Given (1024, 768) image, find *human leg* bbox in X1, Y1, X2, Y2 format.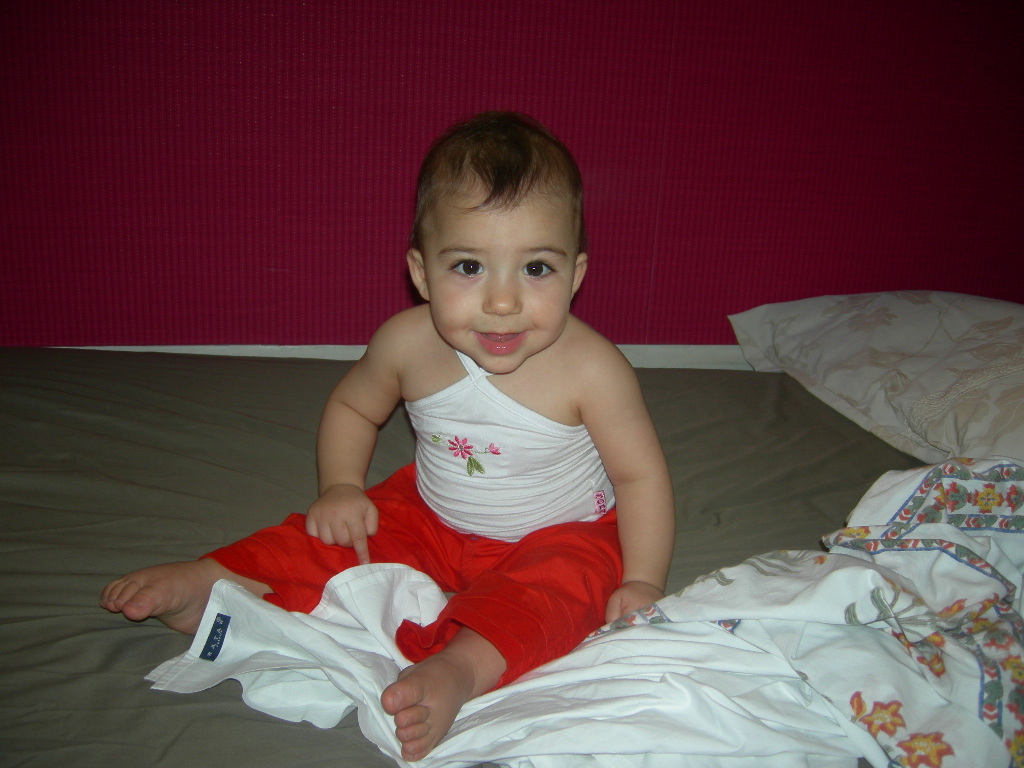
387, 525, 624, 760.
